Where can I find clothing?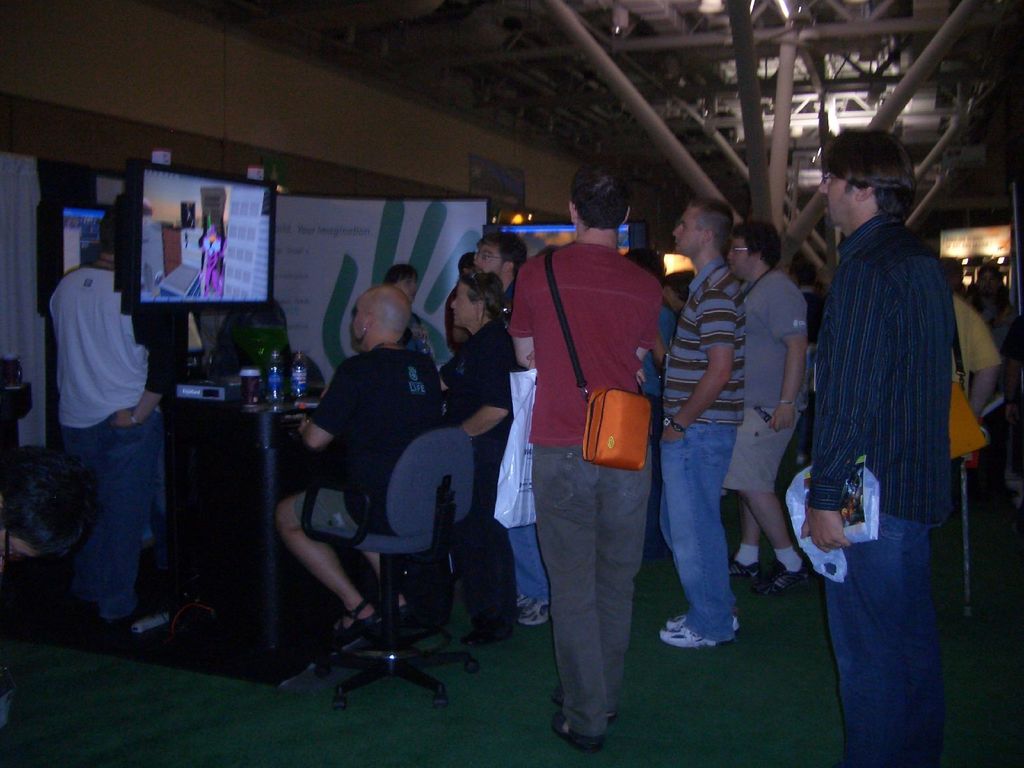
You can find it at <box>410,311,435,364</box>.
